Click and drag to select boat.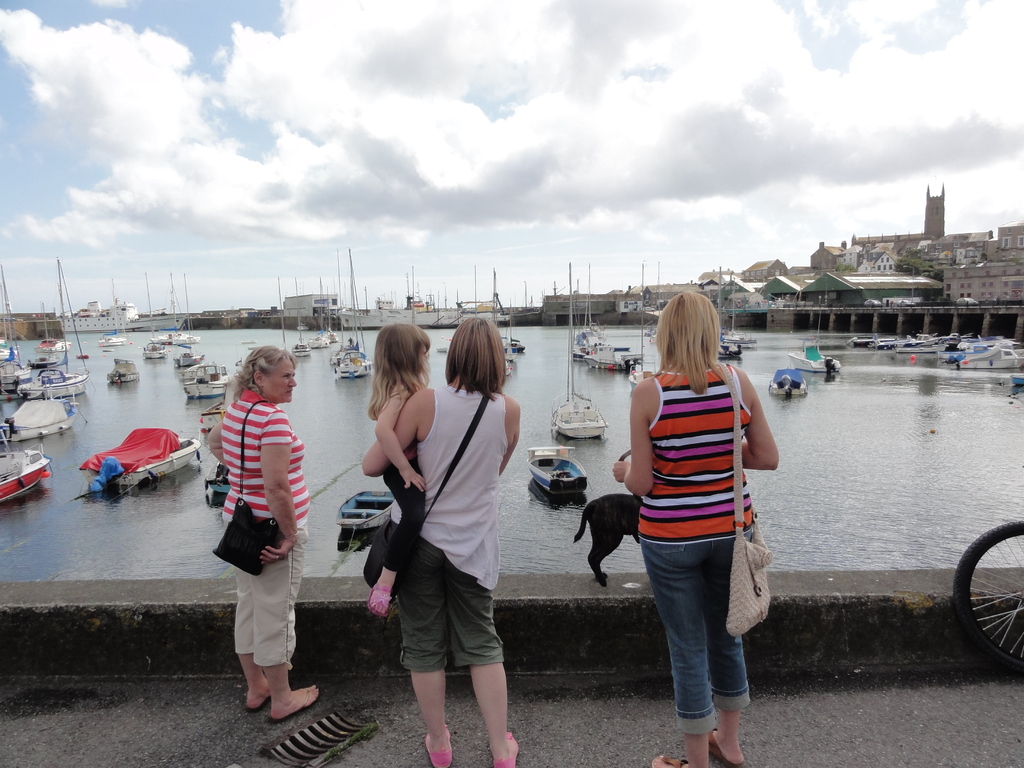
Selection: (left=0, top=260, right=36, bottom=403).
